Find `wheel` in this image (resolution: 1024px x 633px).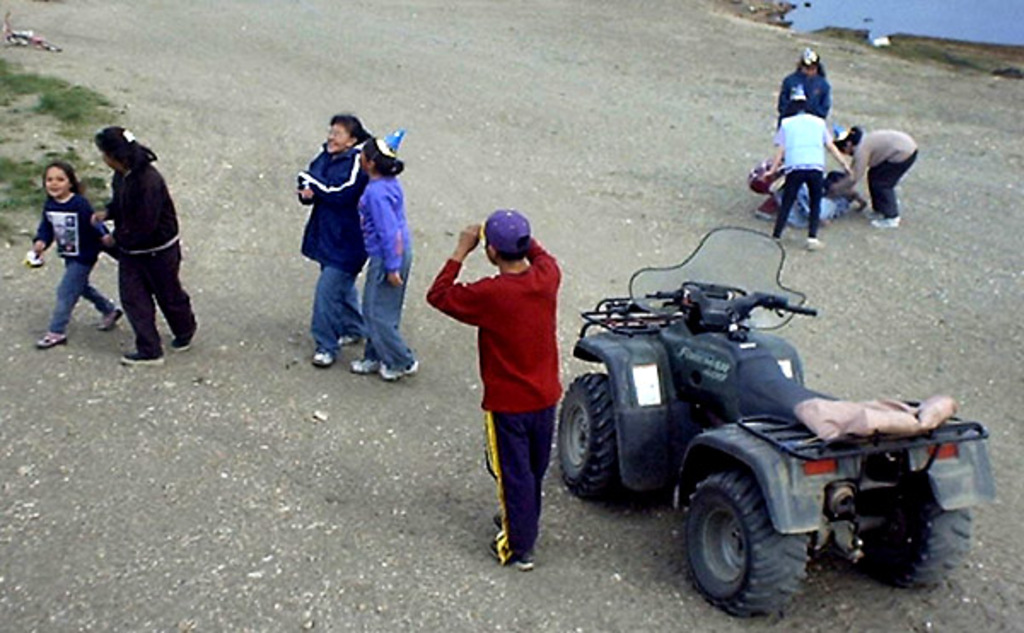
{"x1": 695, "y1": 473, "x2": 811, "y2": 607}.
